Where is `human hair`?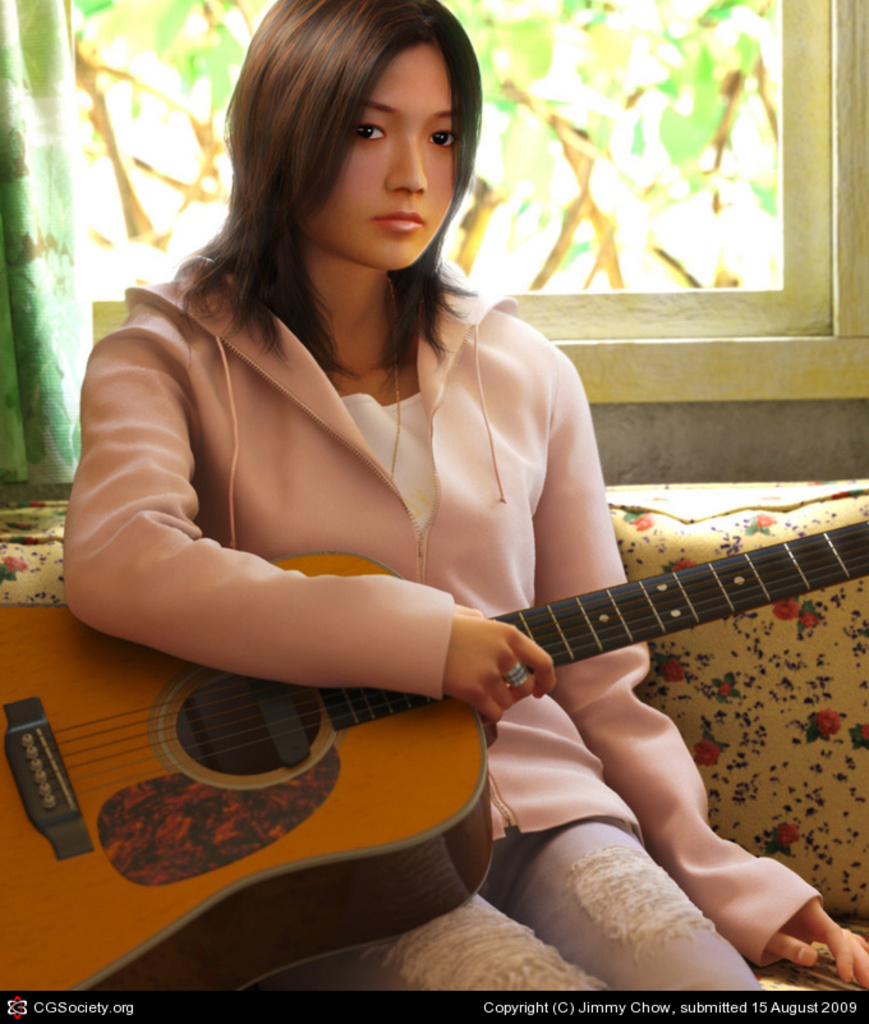
184,0,489,400.
